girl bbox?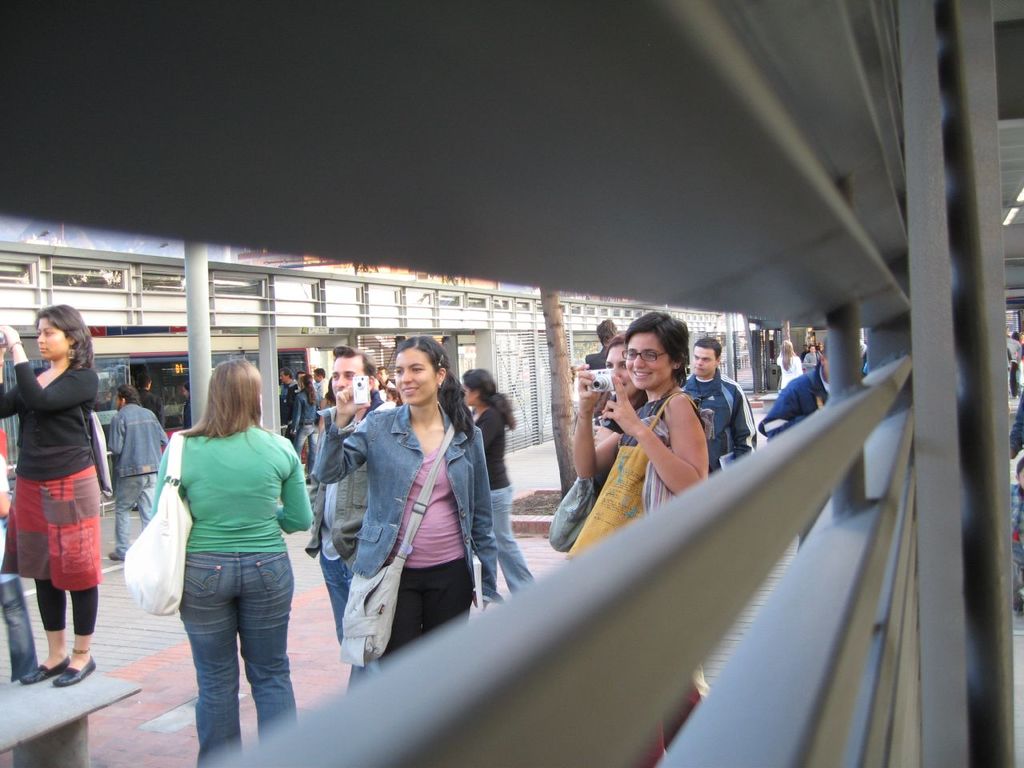
left=571, top=307, right=710, bottom=767
